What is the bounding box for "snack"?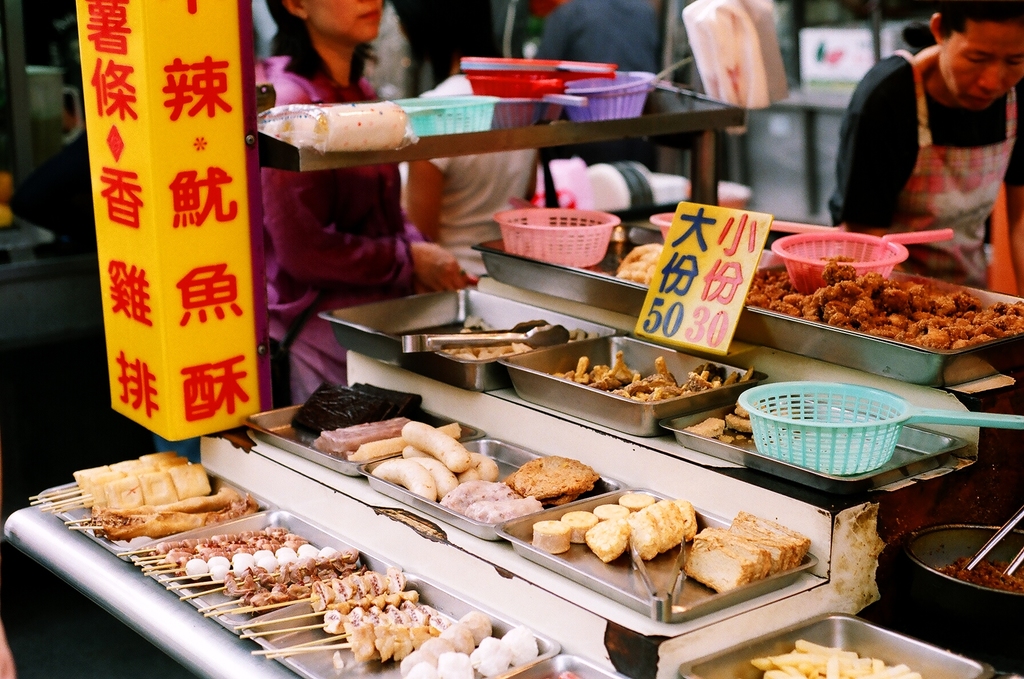
[x1=501, y1=454, x2=606, y2=504].
